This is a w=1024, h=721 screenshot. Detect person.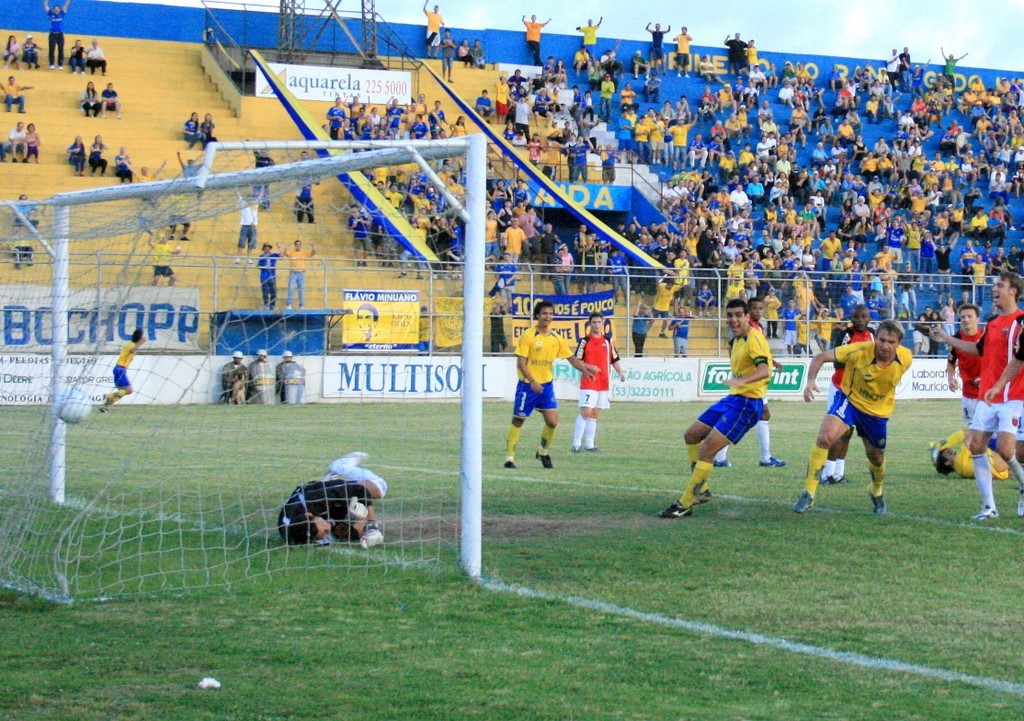
detection(64, 141, 83, 173).
